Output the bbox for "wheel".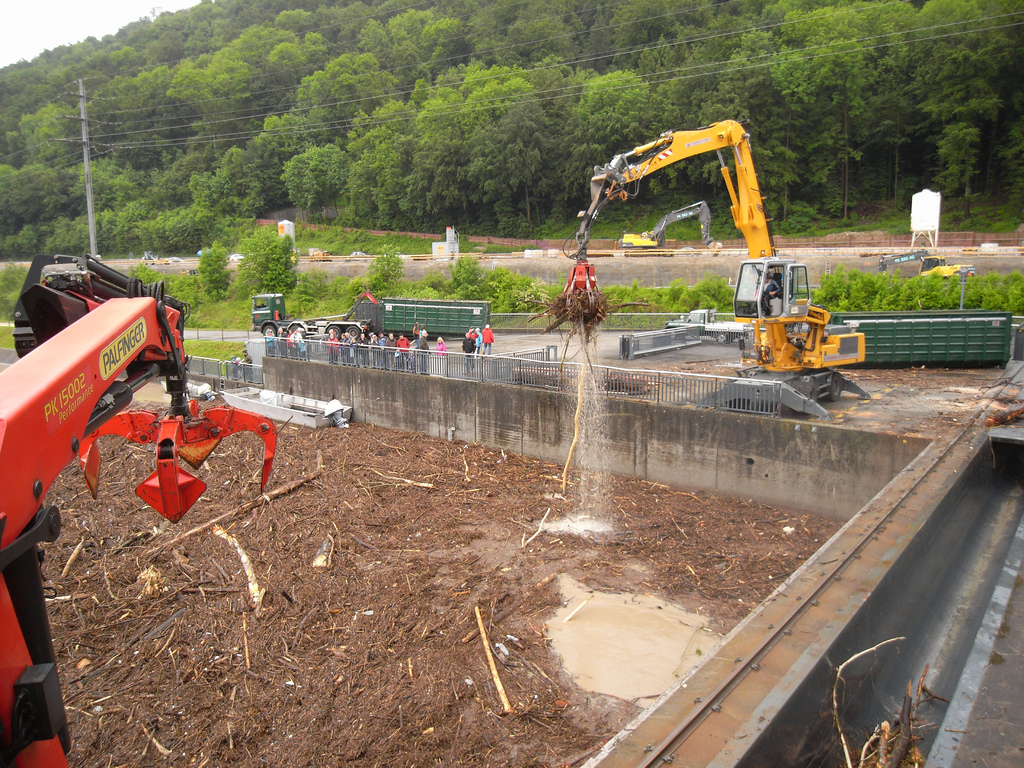
box=[828, 374, 840, 403].
